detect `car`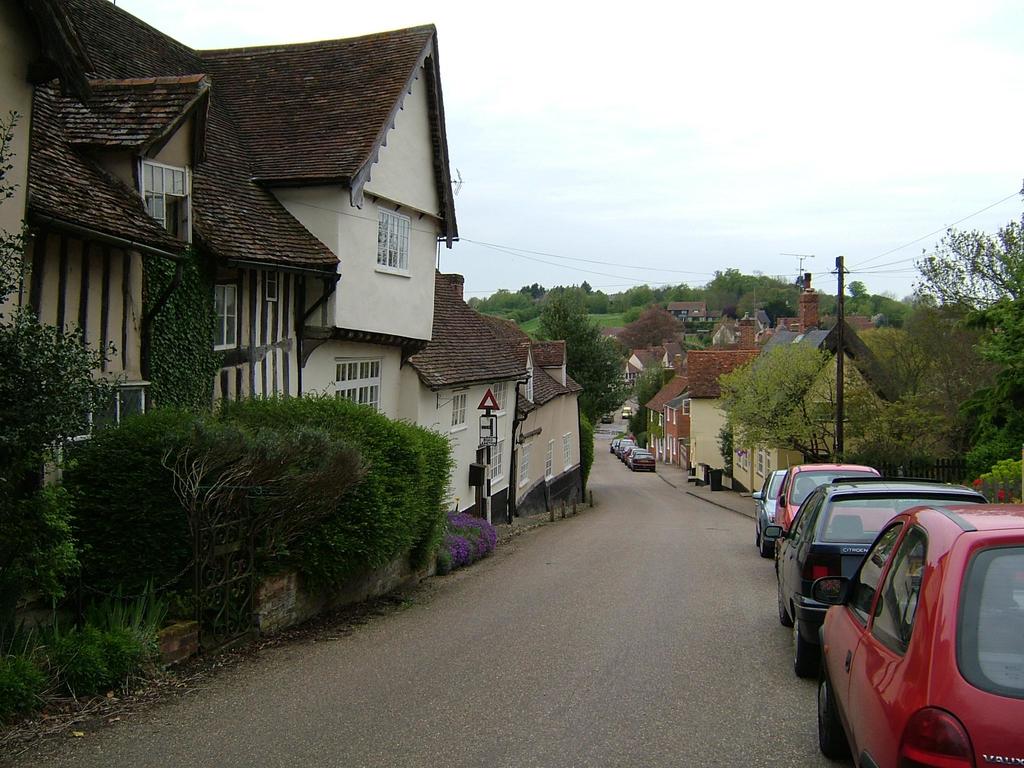
(773,465,874,572)
